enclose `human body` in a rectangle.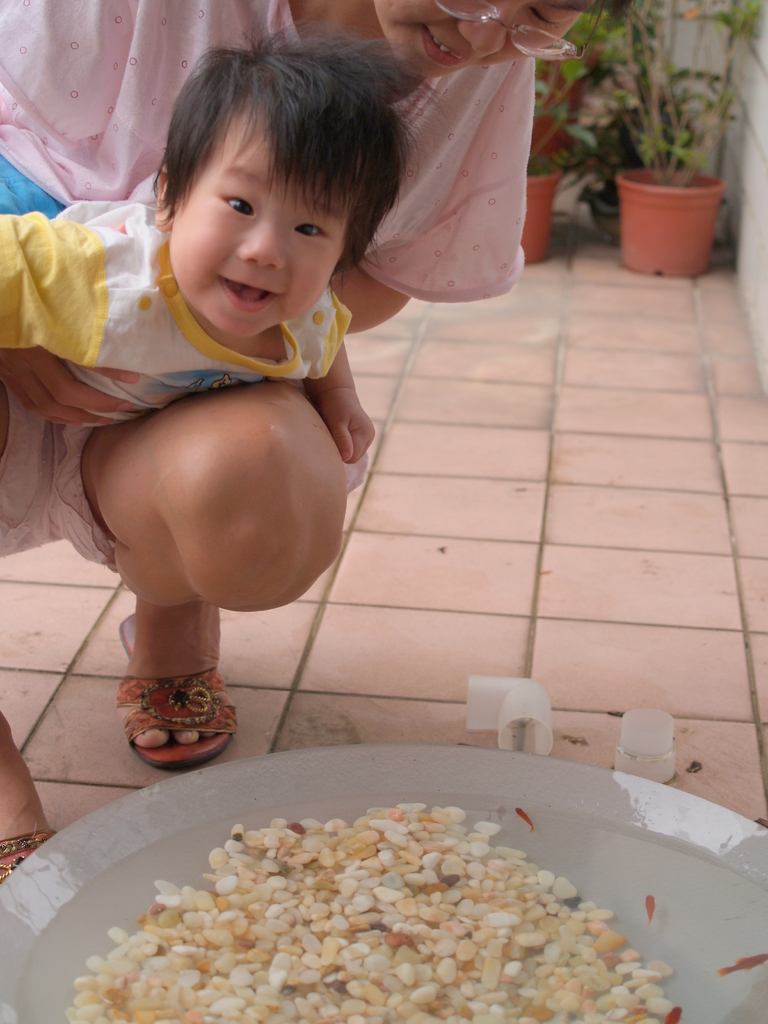
box=[0, 26, 369, 484].
